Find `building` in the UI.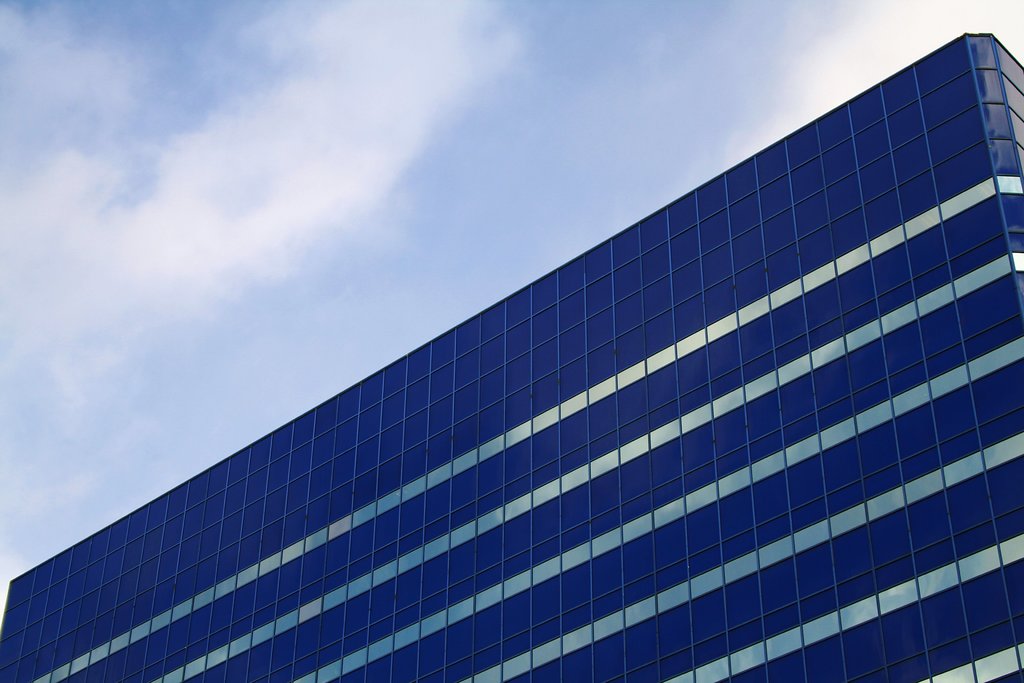
UI element at 0/34/1023/682.
